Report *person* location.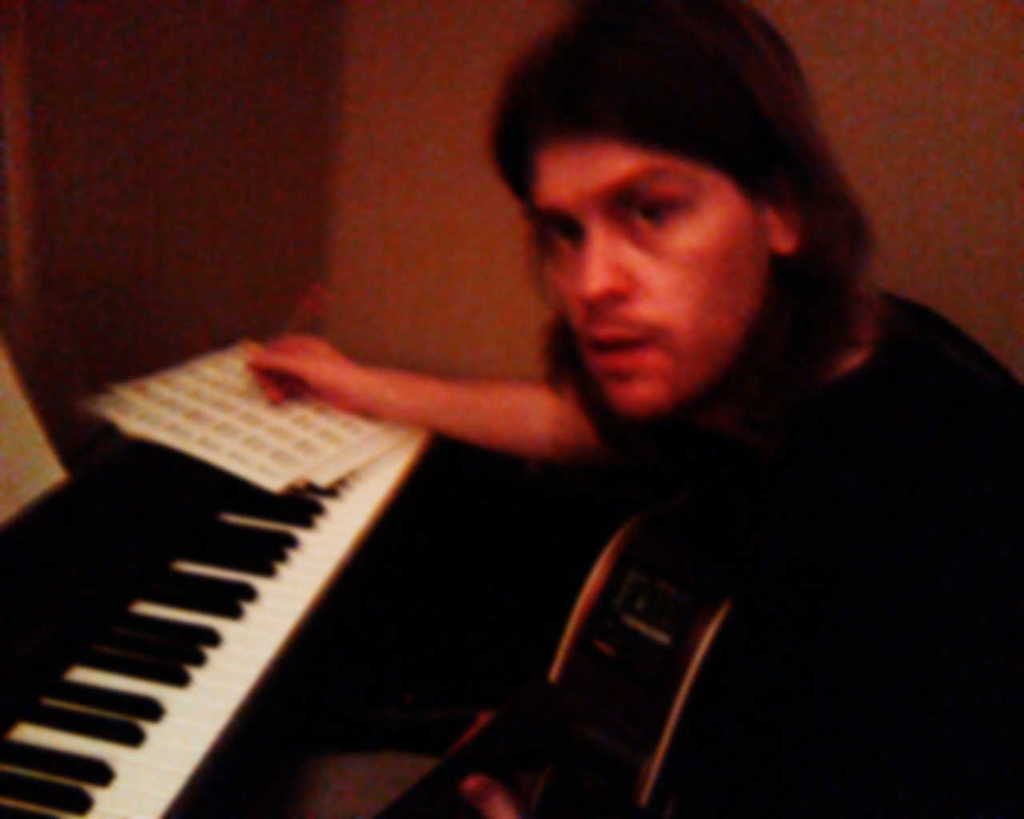
Report: (246,0,1023,818).
